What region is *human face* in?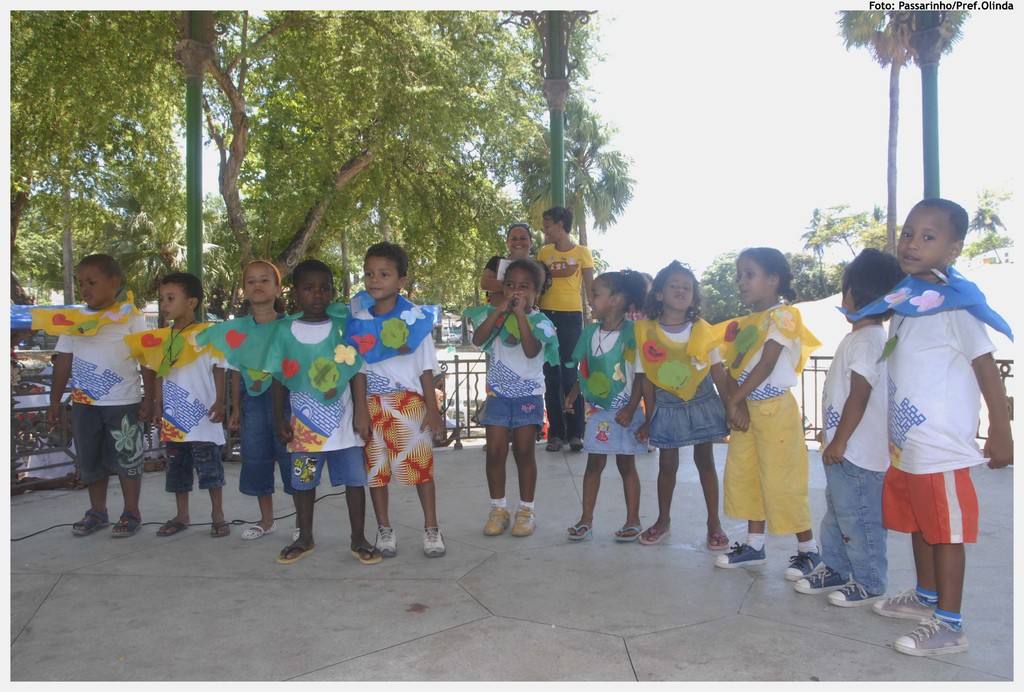
(x1=664, y1=271, x2=699, y2=313).
